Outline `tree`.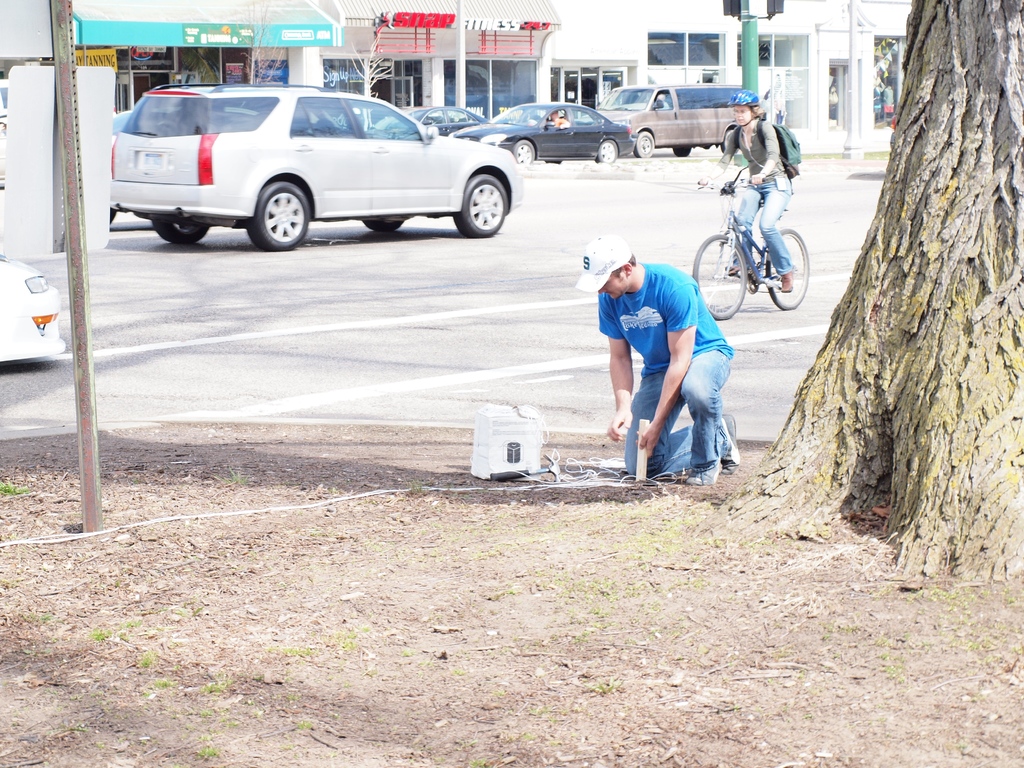
Outline: 345, 24, 396, 131.
